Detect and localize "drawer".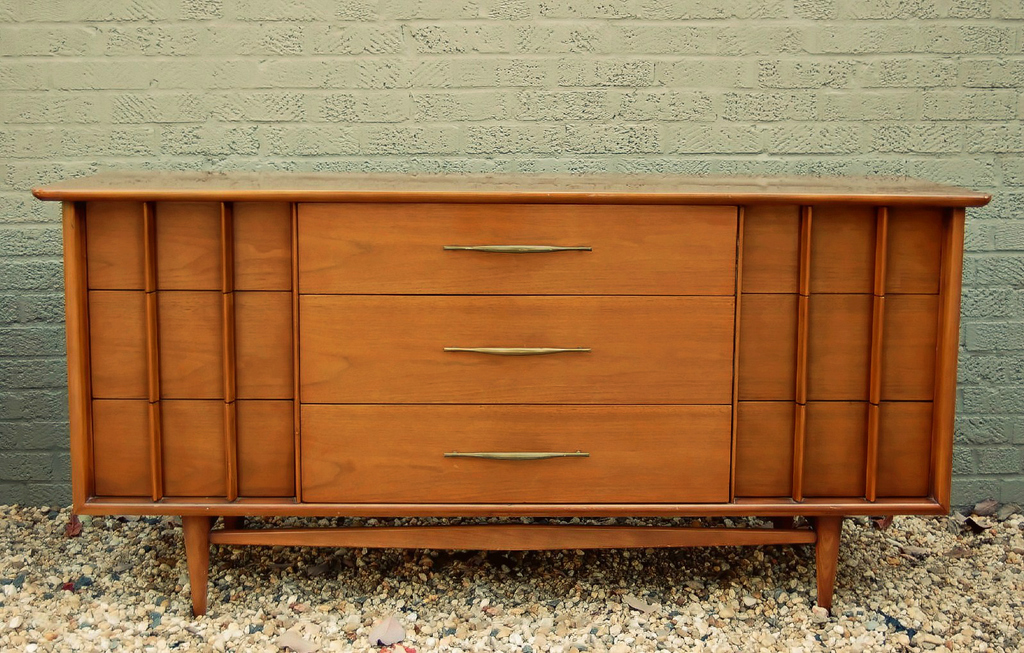
Localized at locate(296, 200, 737, 295).
